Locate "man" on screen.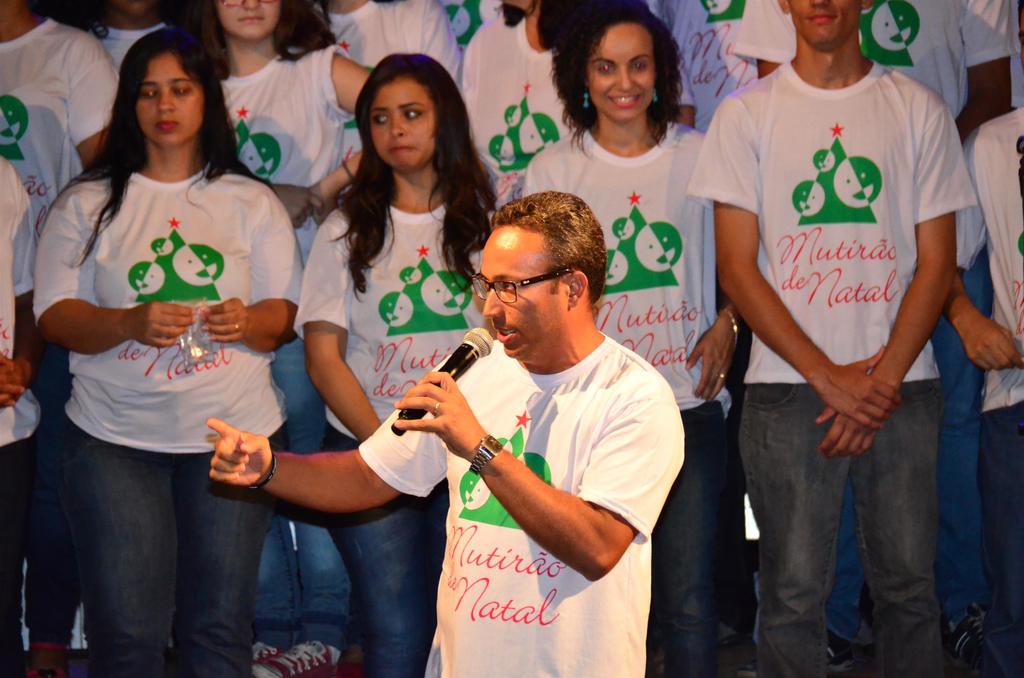
On screen at 945:0:1023:677.
